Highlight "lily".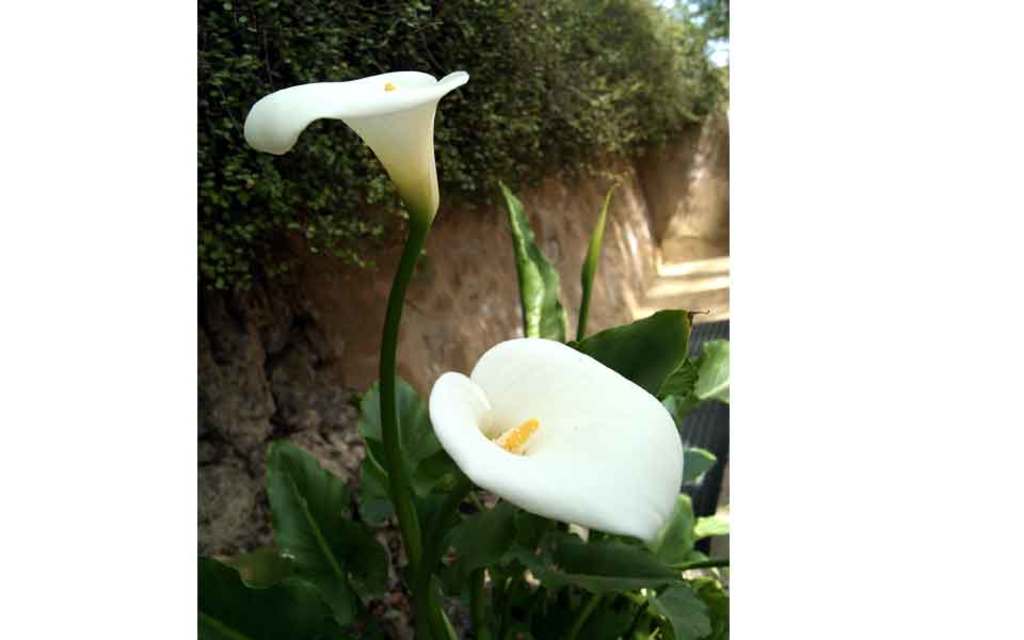
Highlighted region: Rect(425, 336, 681, 544).
